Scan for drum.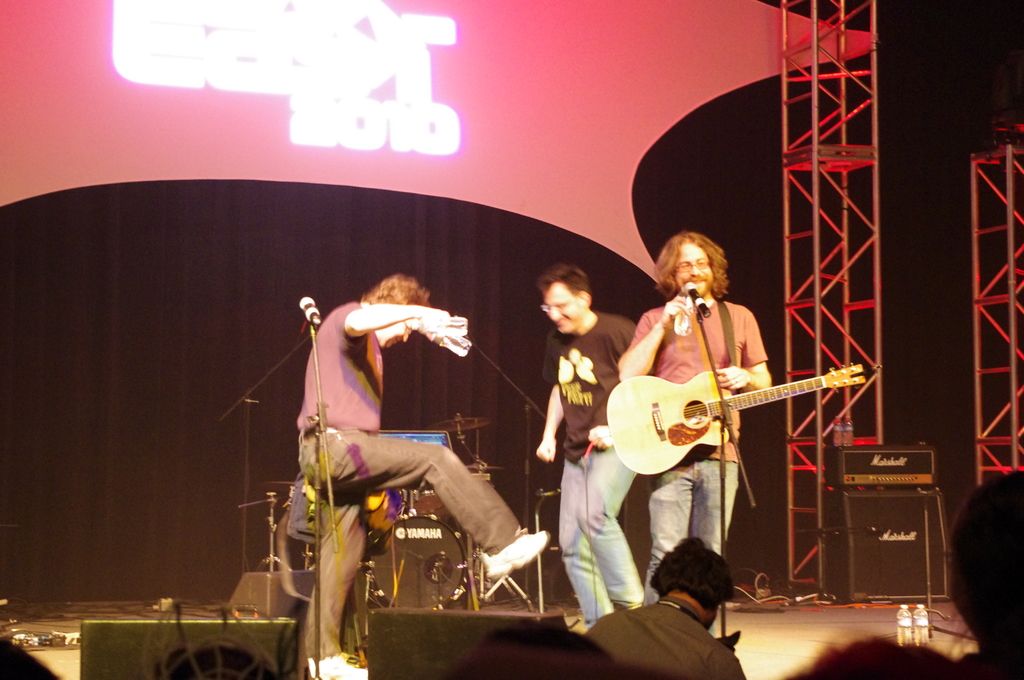
Scan result: detection(367, 514, 465, 612).
